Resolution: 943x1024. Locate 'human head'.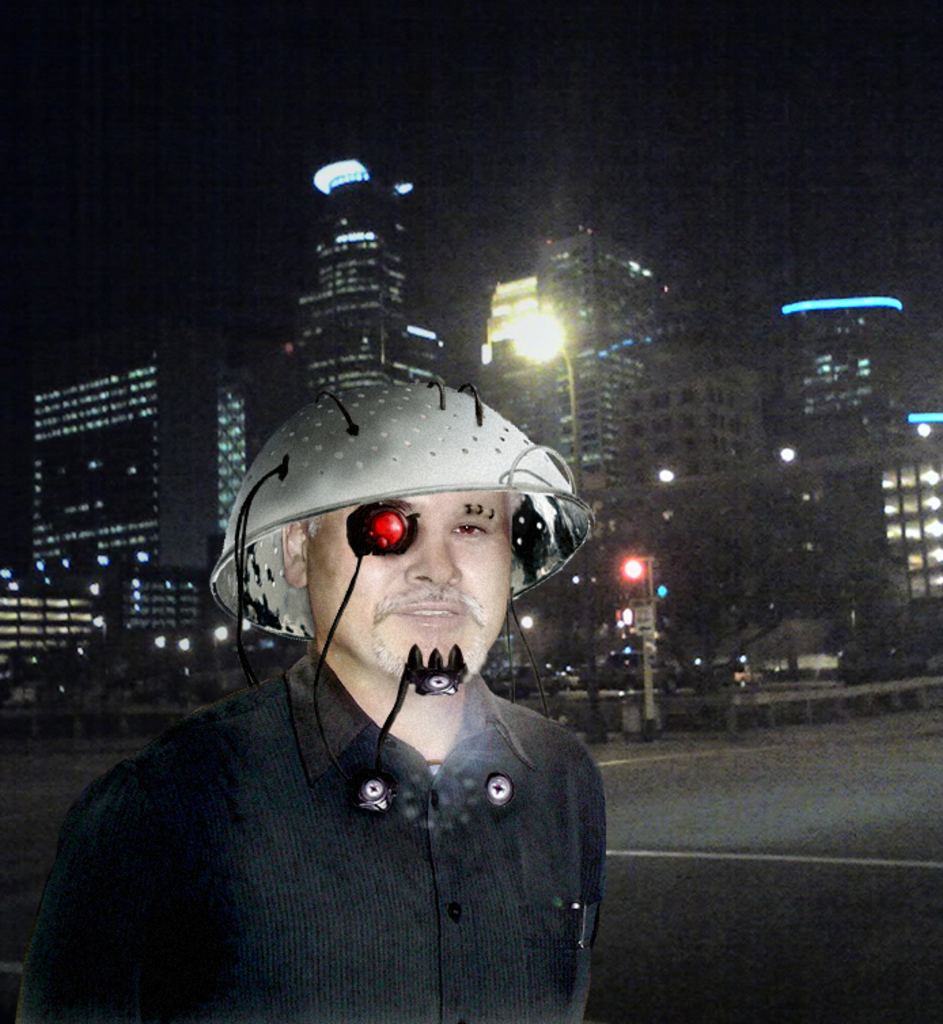
[231, 414, 565, 708].
